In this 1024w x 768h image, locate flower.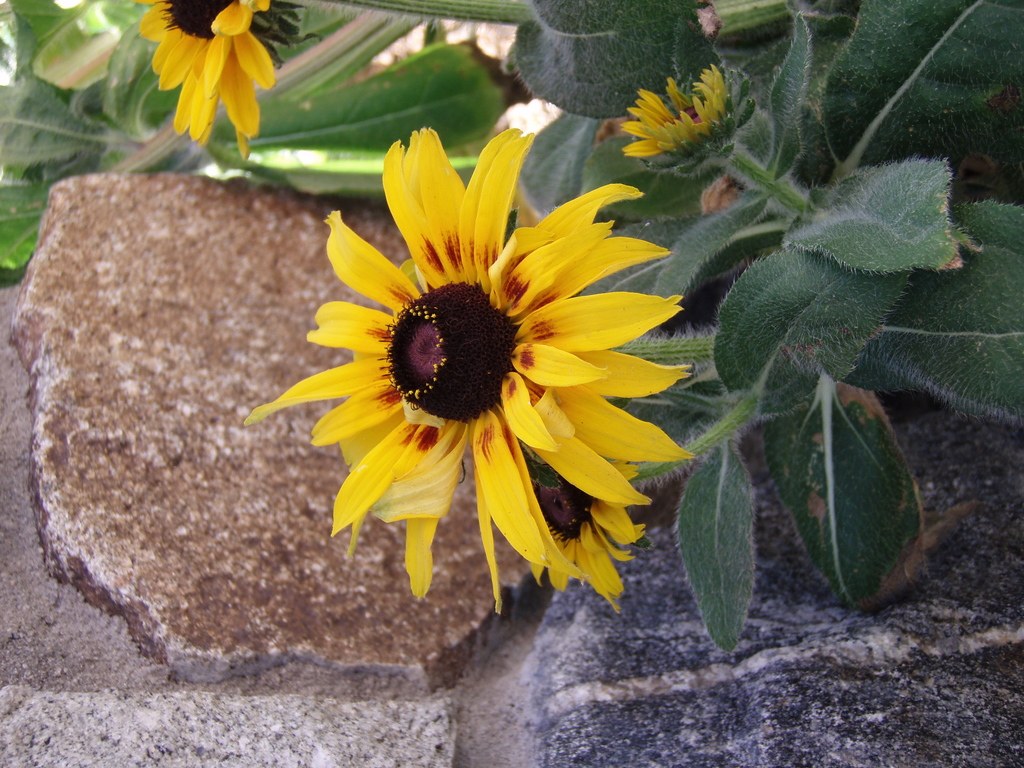
Bounding box: 133 3 283 160.
